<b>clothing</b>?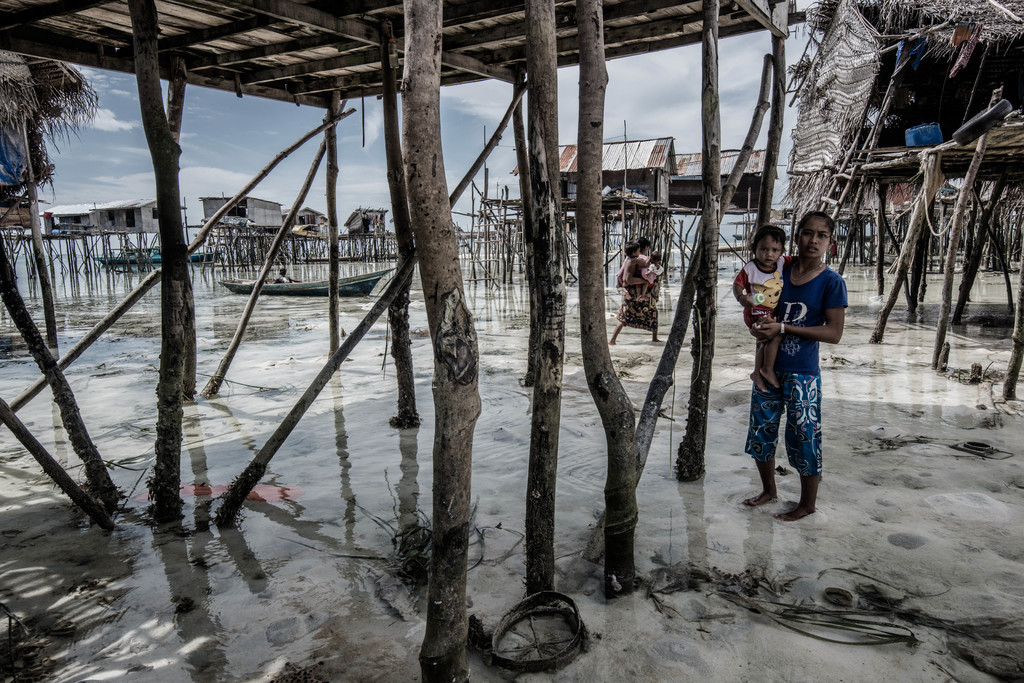
x1=748 y1=230 x2=848 y2=506
